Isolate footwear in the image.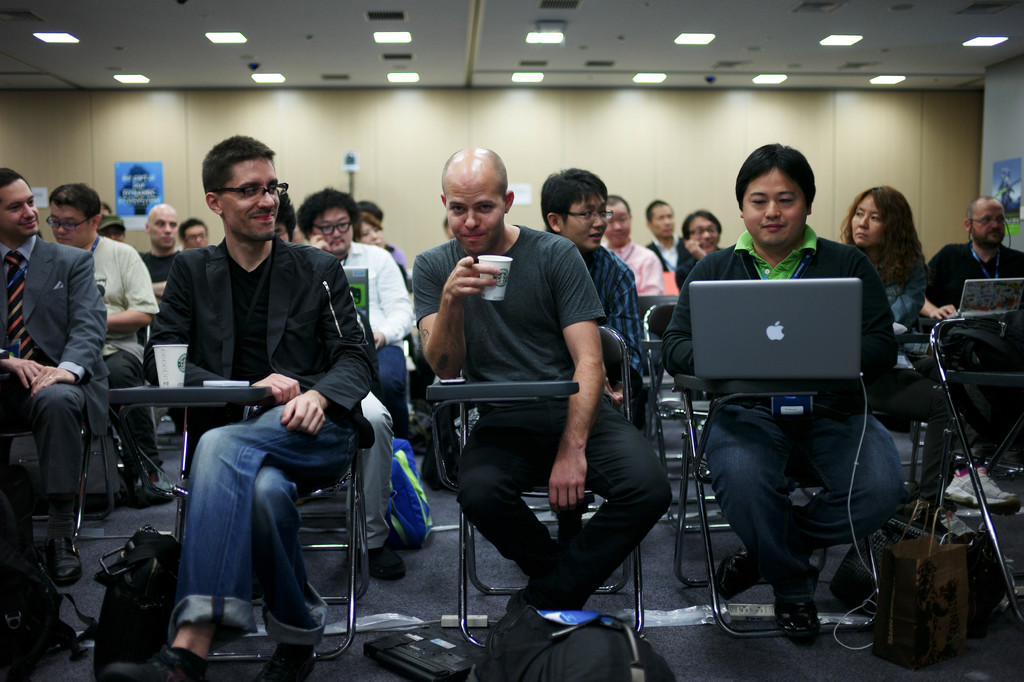
Isolated region: left=488, top=594, right=557, bottom=656.
